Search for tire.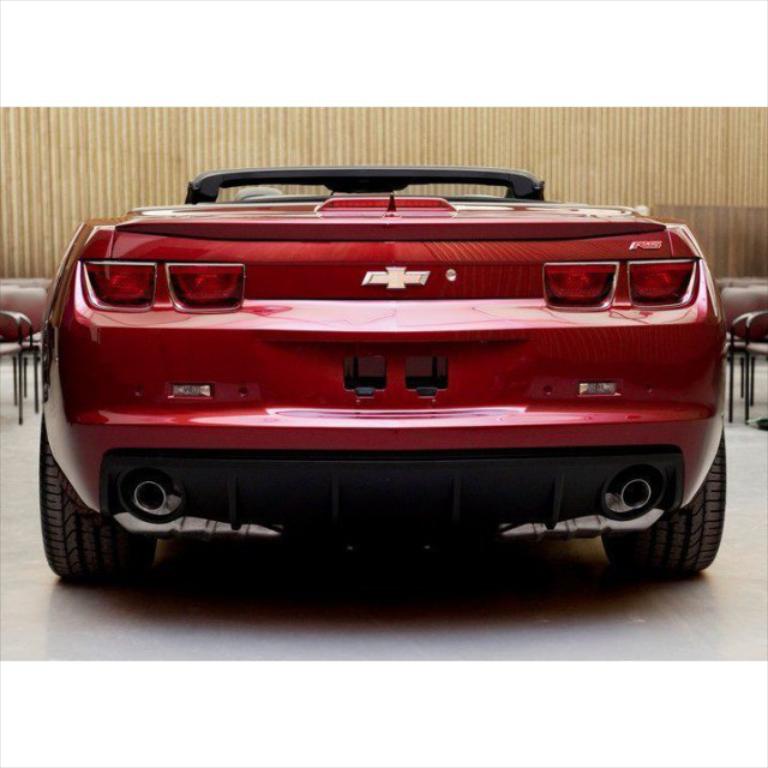
Found at rect(599, 433, 725, 575).
